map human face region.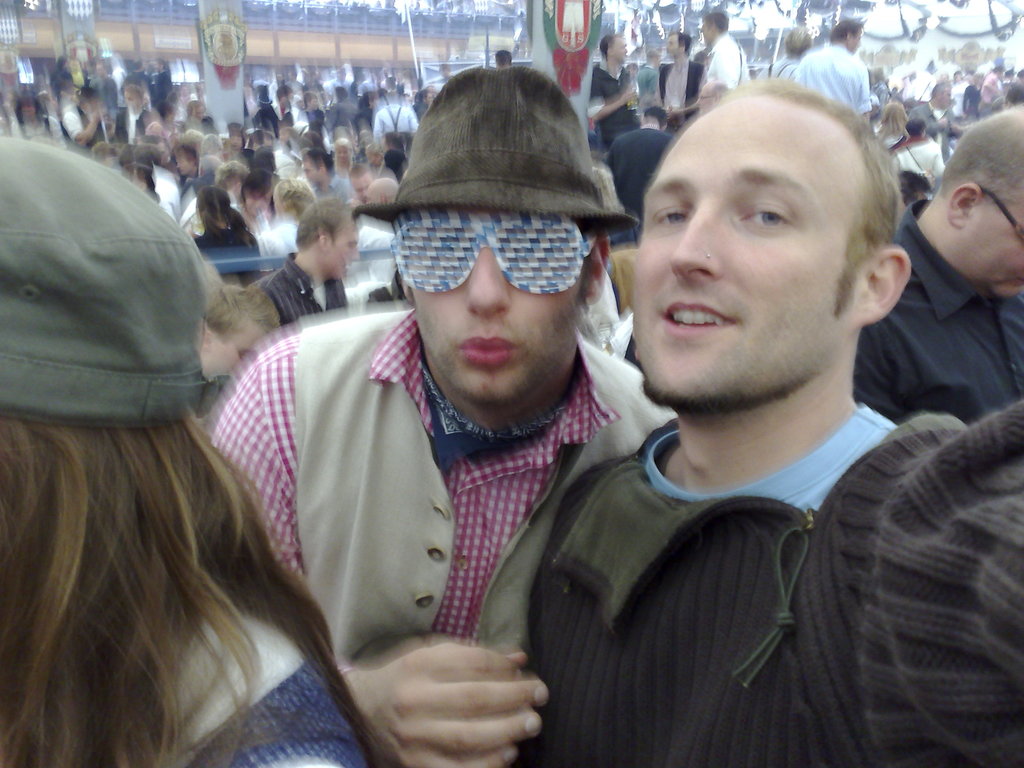
Mapped to (left=212, top=314, right=272, bottom=374).
